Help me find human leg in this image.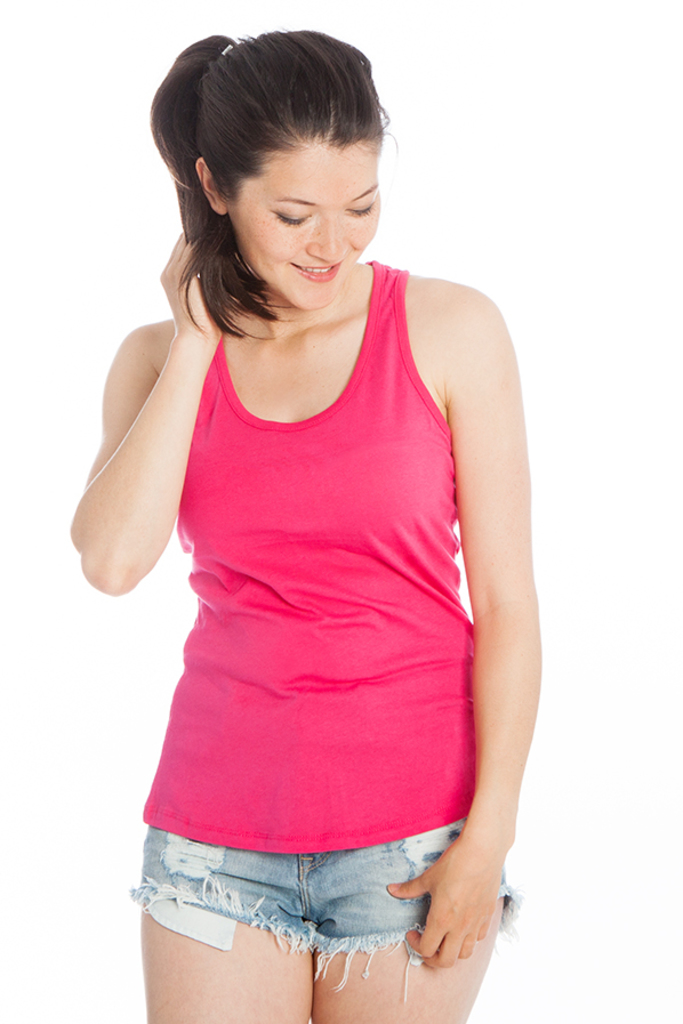
Found it: bbox(308, 817, 517, 1023).
